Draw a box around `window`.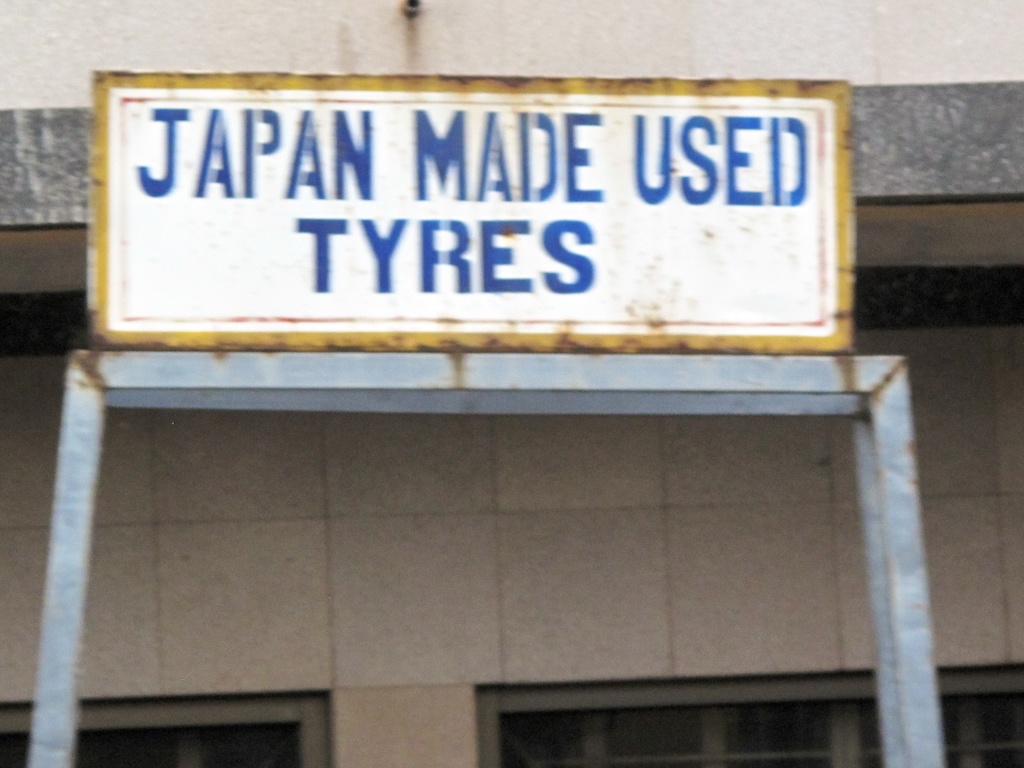
0,692,334,767.
